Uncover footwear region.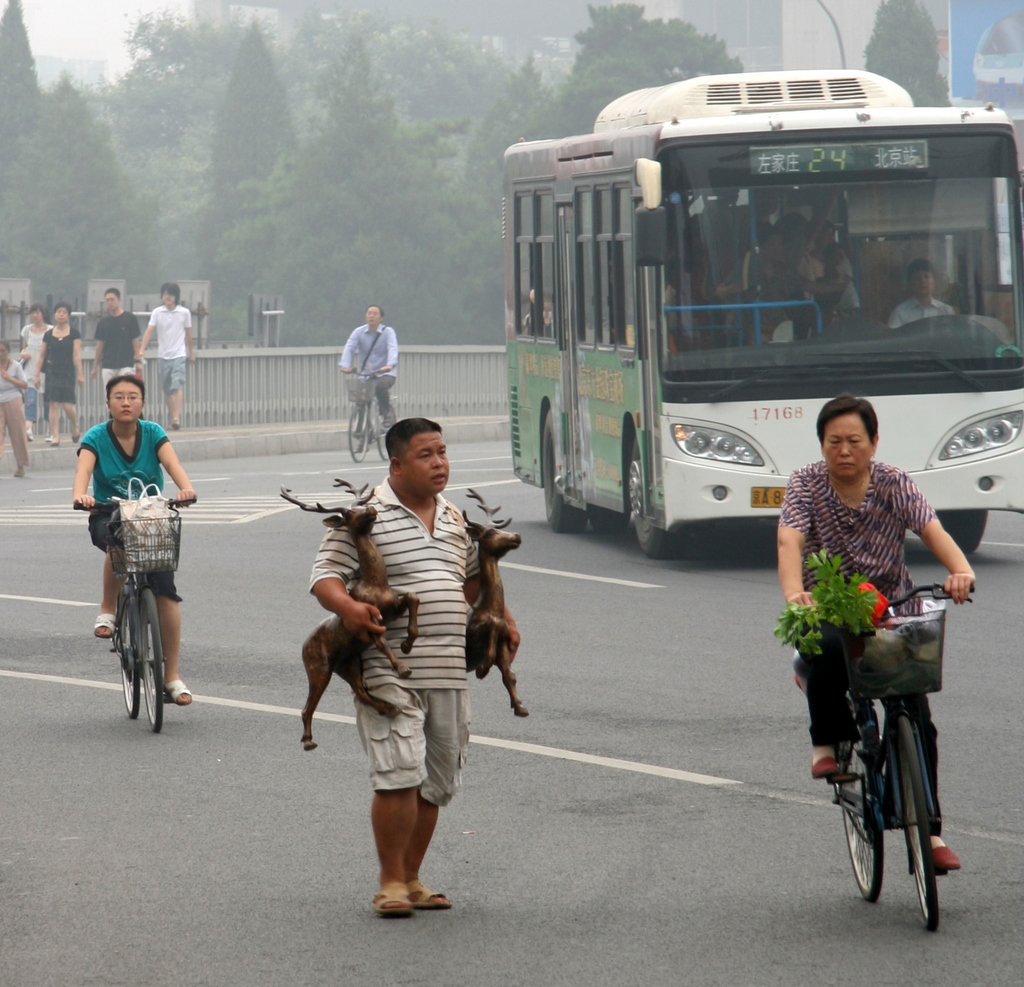
Uncovered: rect(70, 428, 80, 441).
